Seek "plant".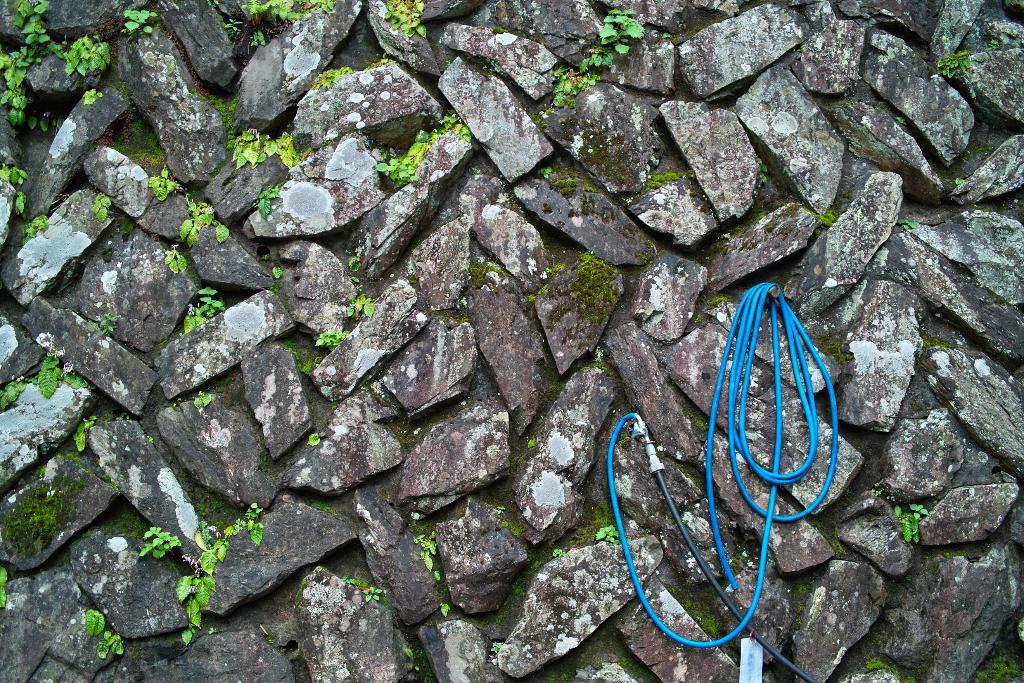
pyautogui.locateOnScreen(897, 115, 904, 128).
